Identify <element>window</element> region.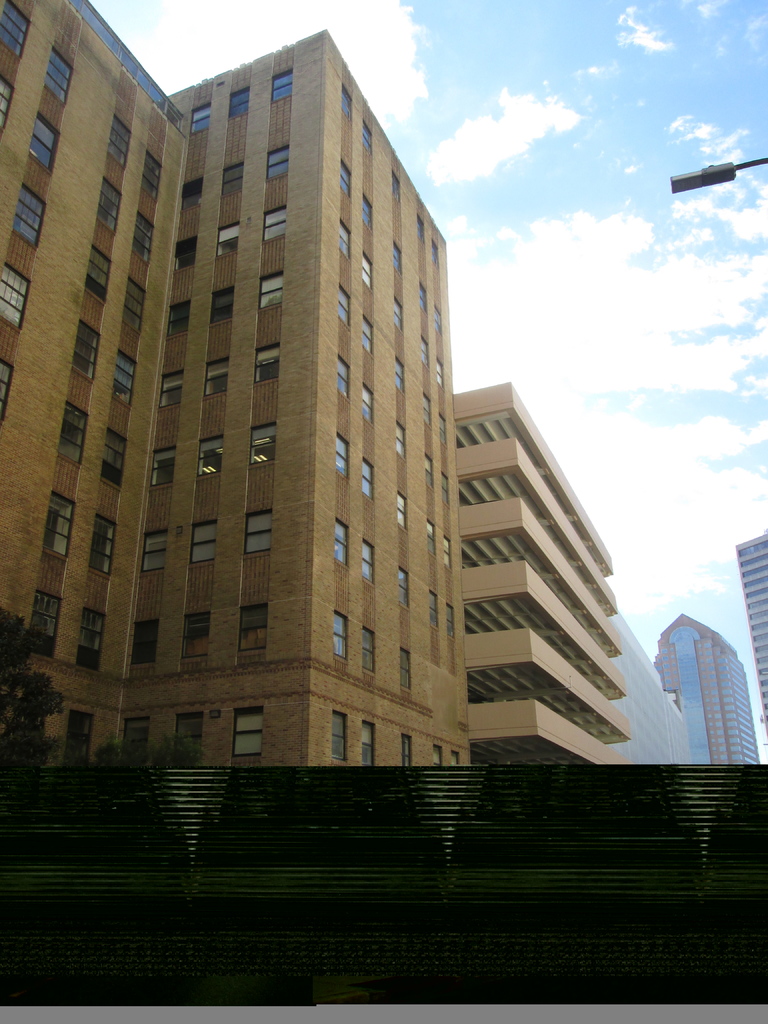
Region: {"left": 117, "top": 282, "right": 149, "bottom": 328}.
